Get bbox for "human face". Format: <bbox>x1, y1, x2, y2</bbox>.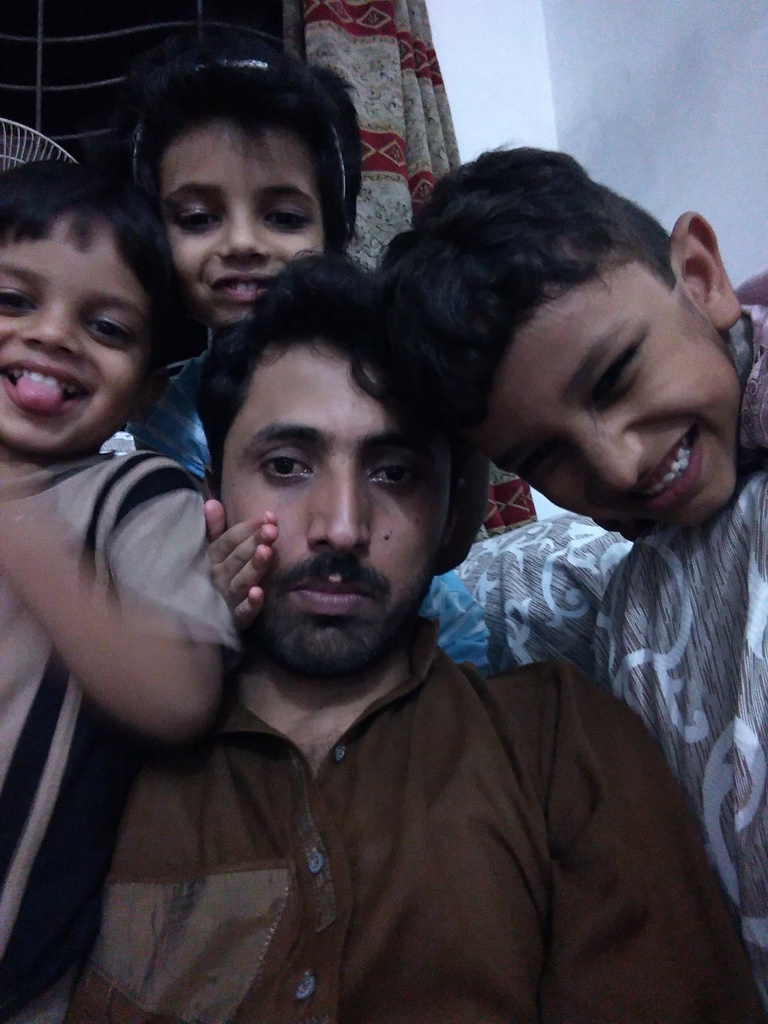
<bbox>136, 116, 328, 330</bbox>.
